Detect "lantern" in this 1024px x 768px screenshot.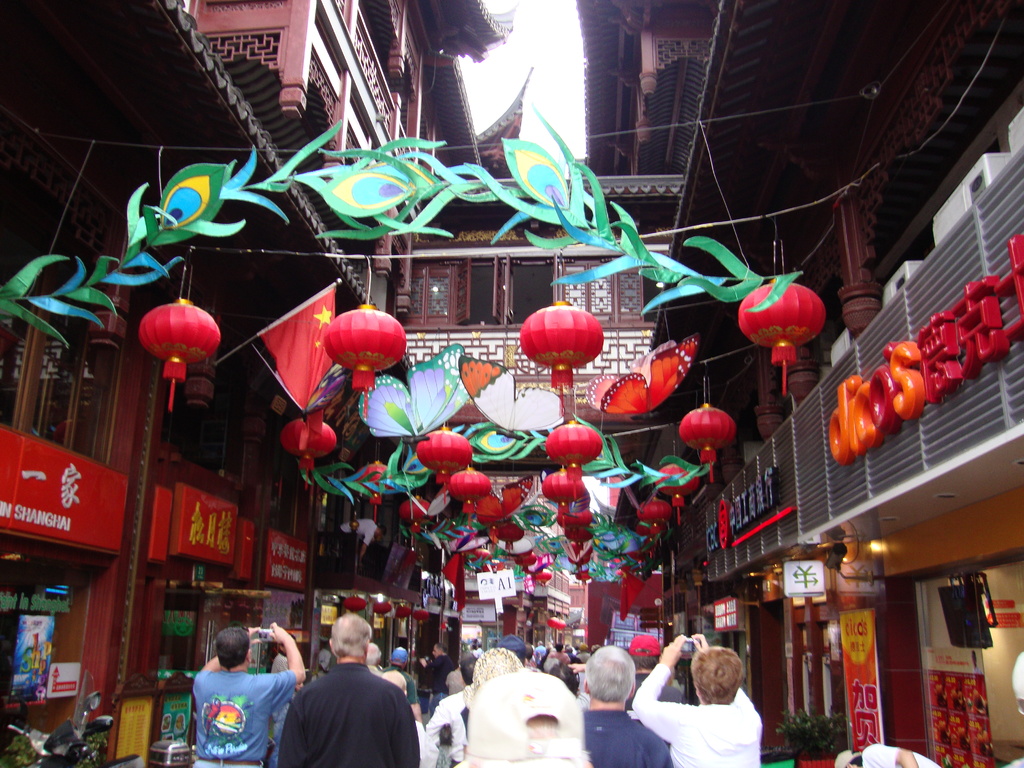
Detection: detection(678, 401, 737, 481).
